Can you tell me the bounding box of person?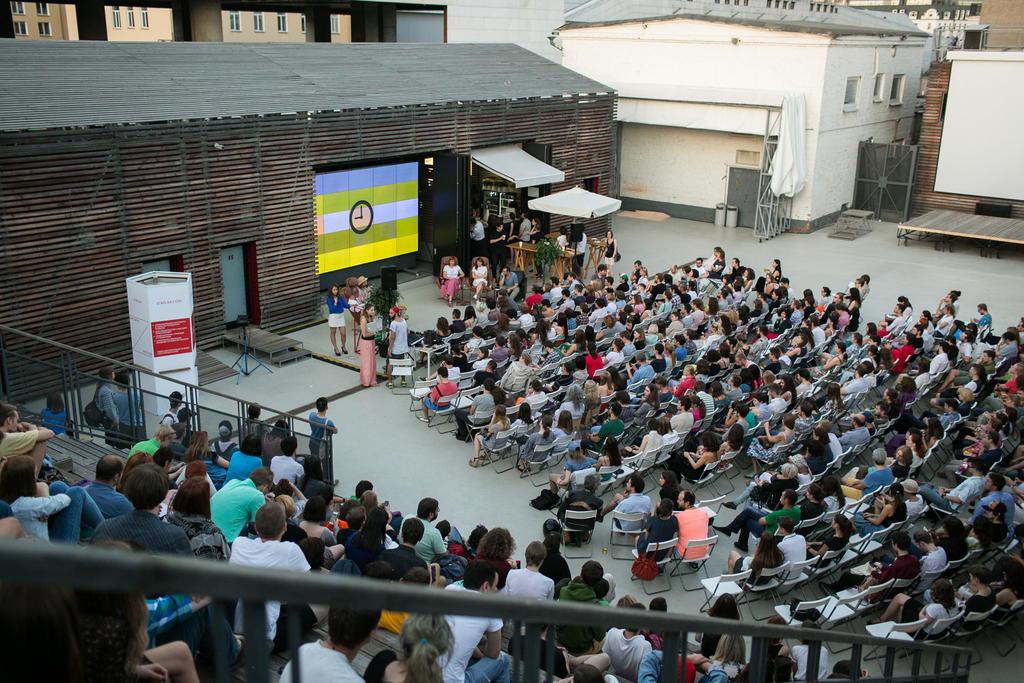
<bbox>598, 589, 680, 680</bbox>.
